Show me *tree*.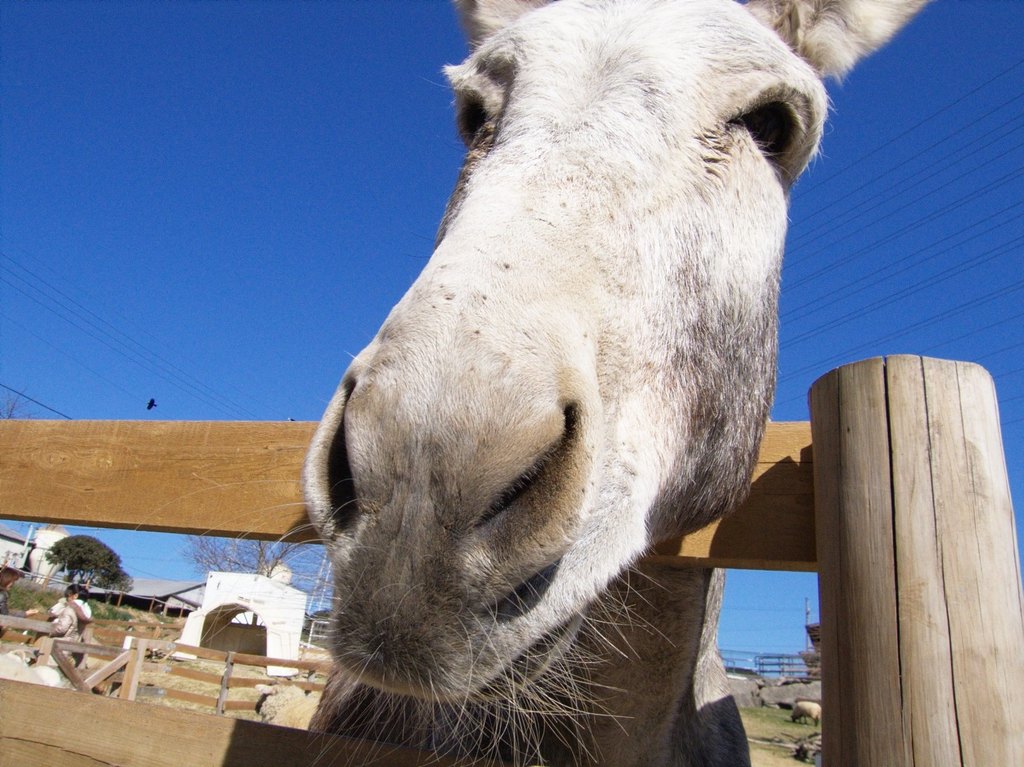
*tree* is here: [45, 534, 132, 595].
